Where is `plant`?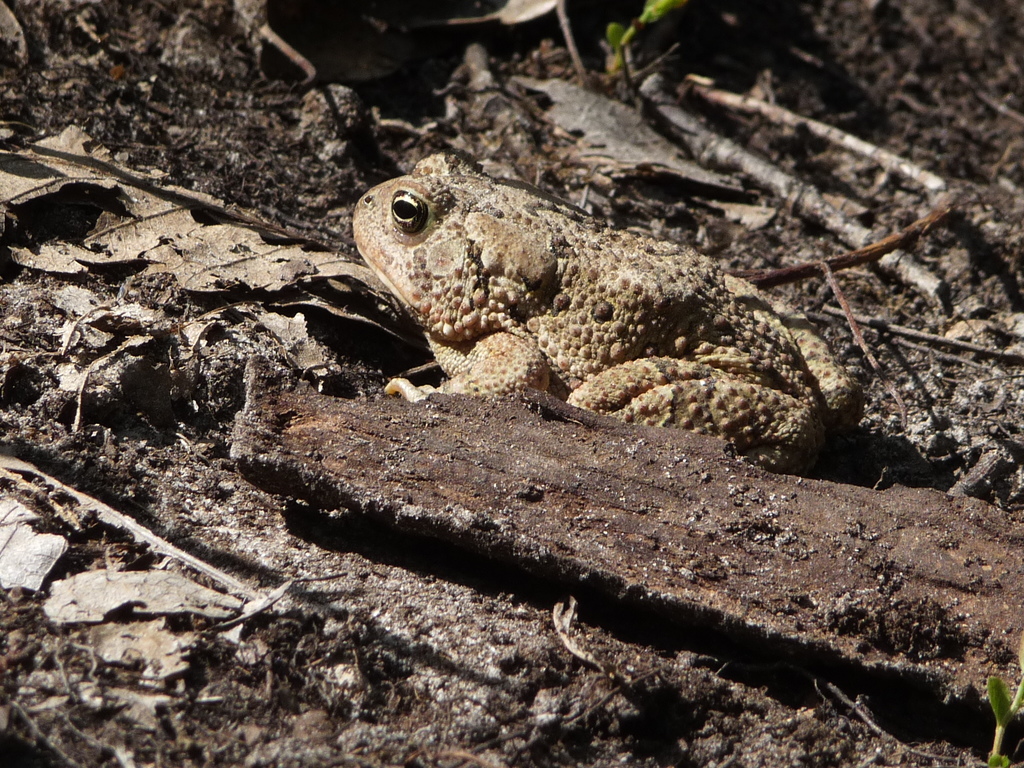
bbox(599, 0, 686, 82).
